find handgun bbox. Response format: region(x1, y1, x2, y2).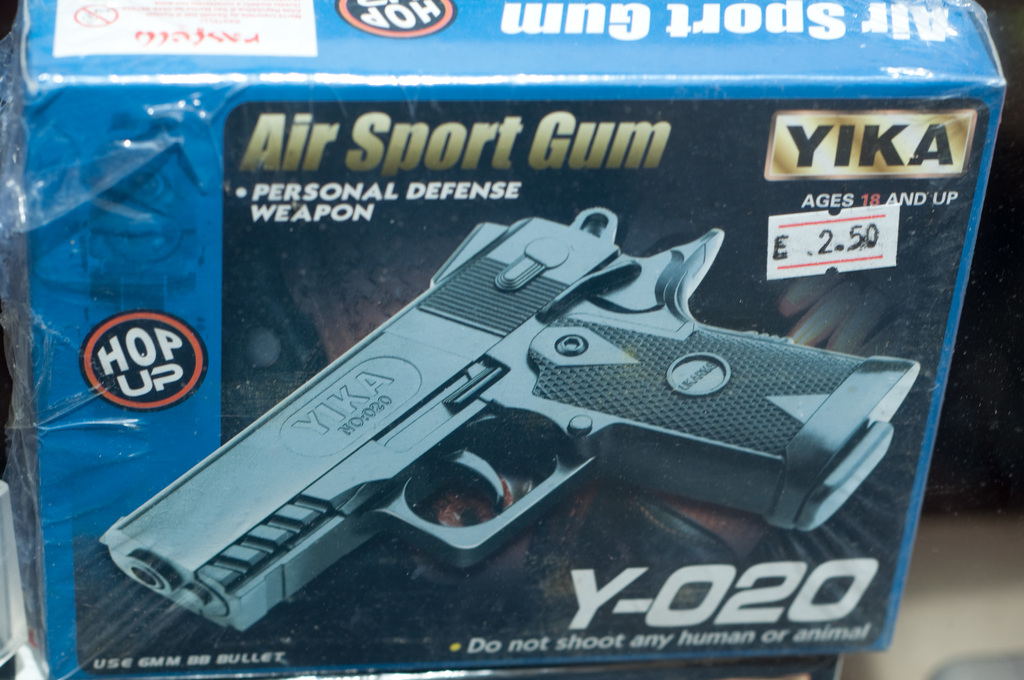
region(99, 207, 920, 634).
